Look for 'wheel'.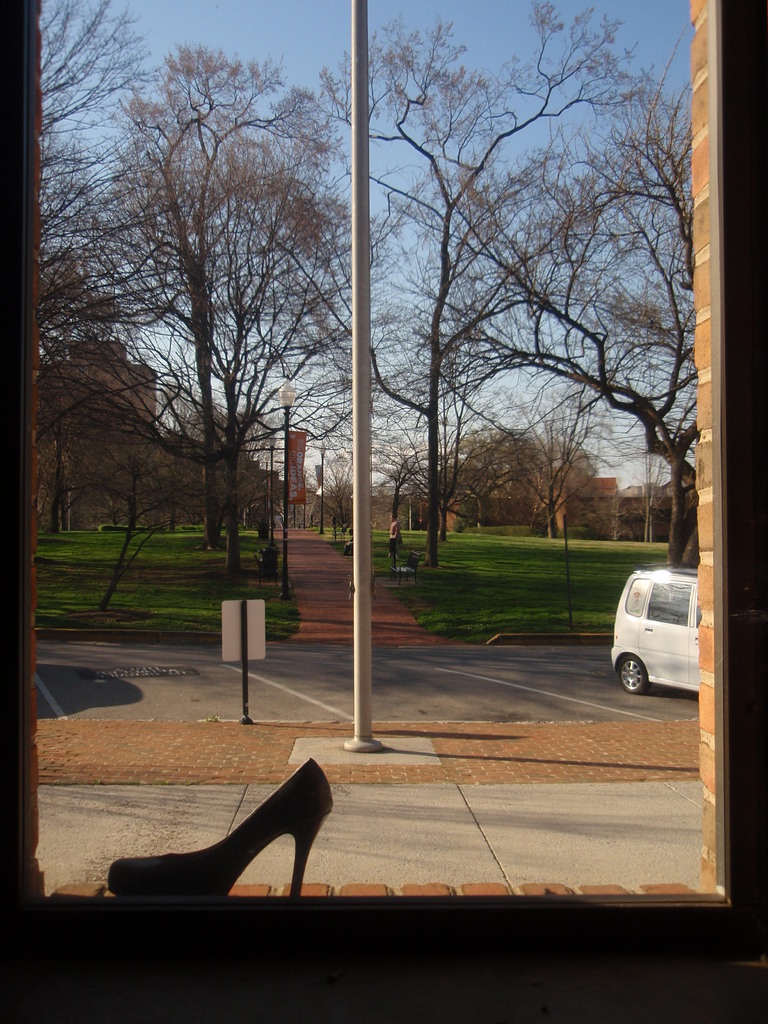
Found: <bbox>616, 652, 641, 702</bbox>.
